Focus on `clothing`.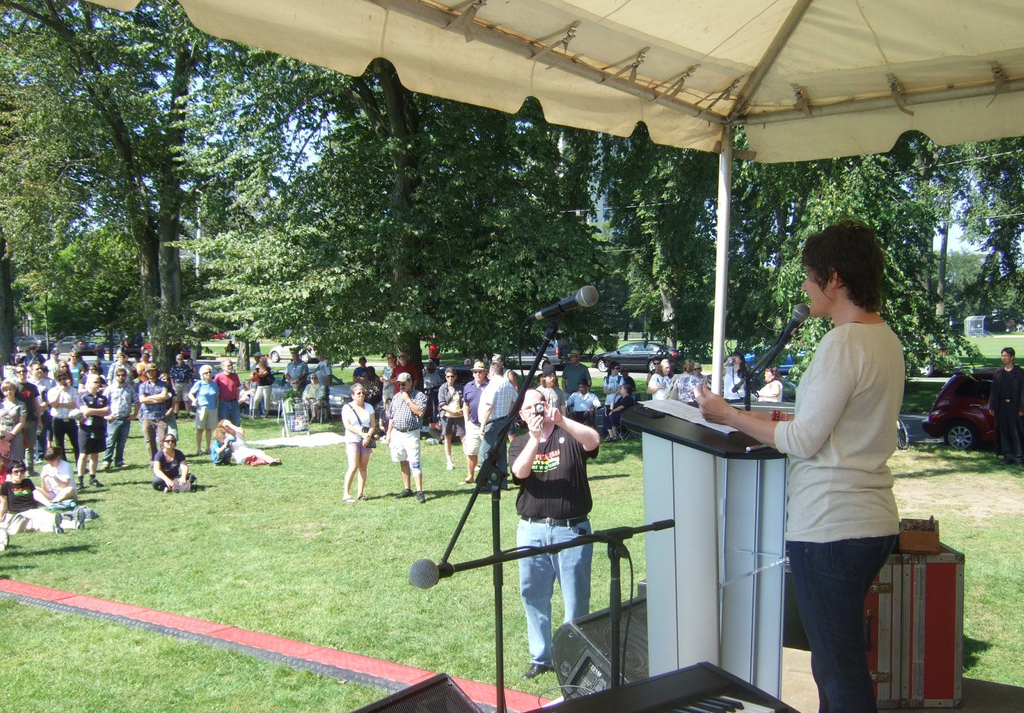
Focused at <region>38, 460, 76, 499</region>.
